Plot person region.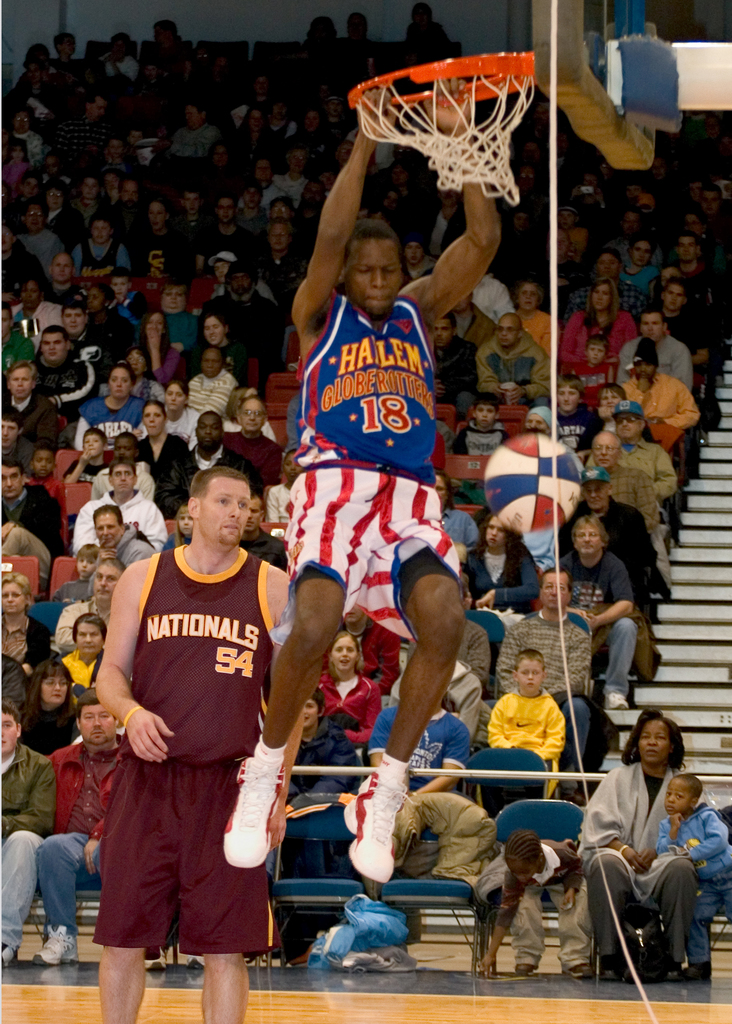
Plotted at <box>226,384,281,482</box>.
